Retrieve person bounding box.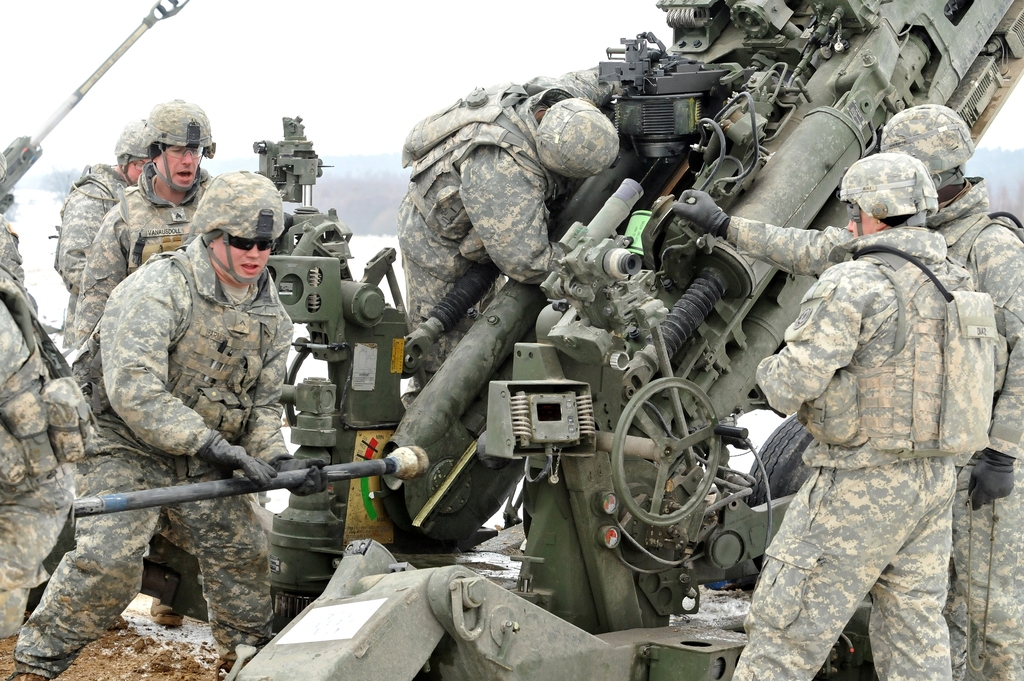
Bounding box: crop(50, 120, 156, 351).
